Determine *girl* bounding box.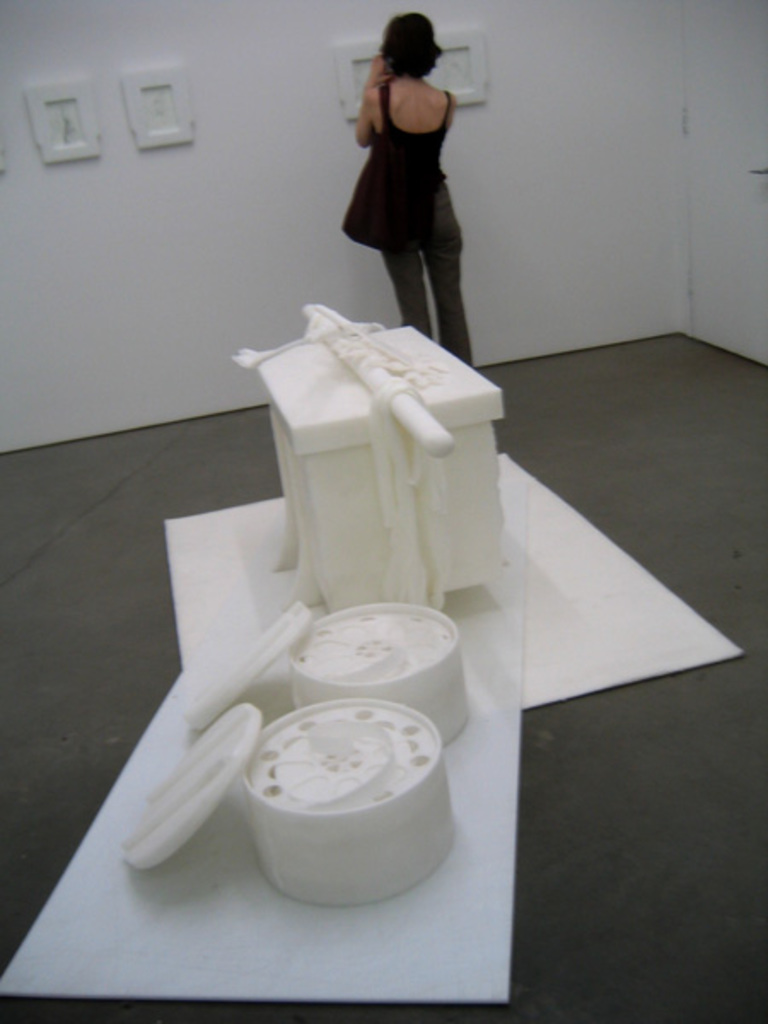
Determined: [340,14,474,367].
